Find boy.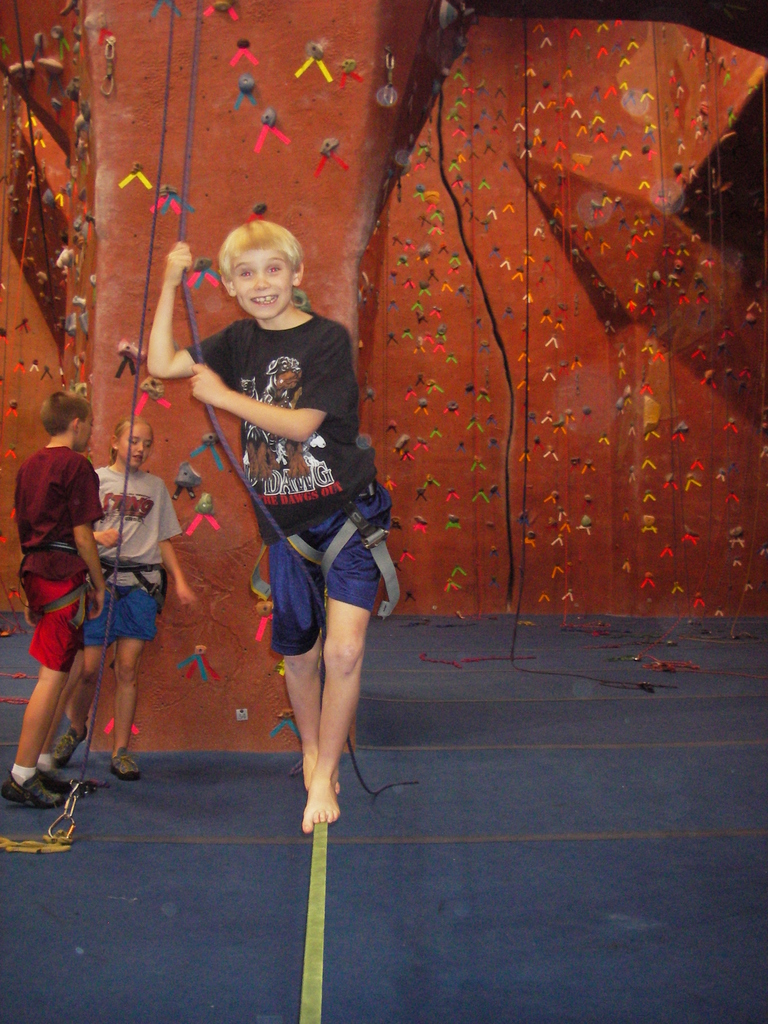
BBox(173, 214, 416, 803).
